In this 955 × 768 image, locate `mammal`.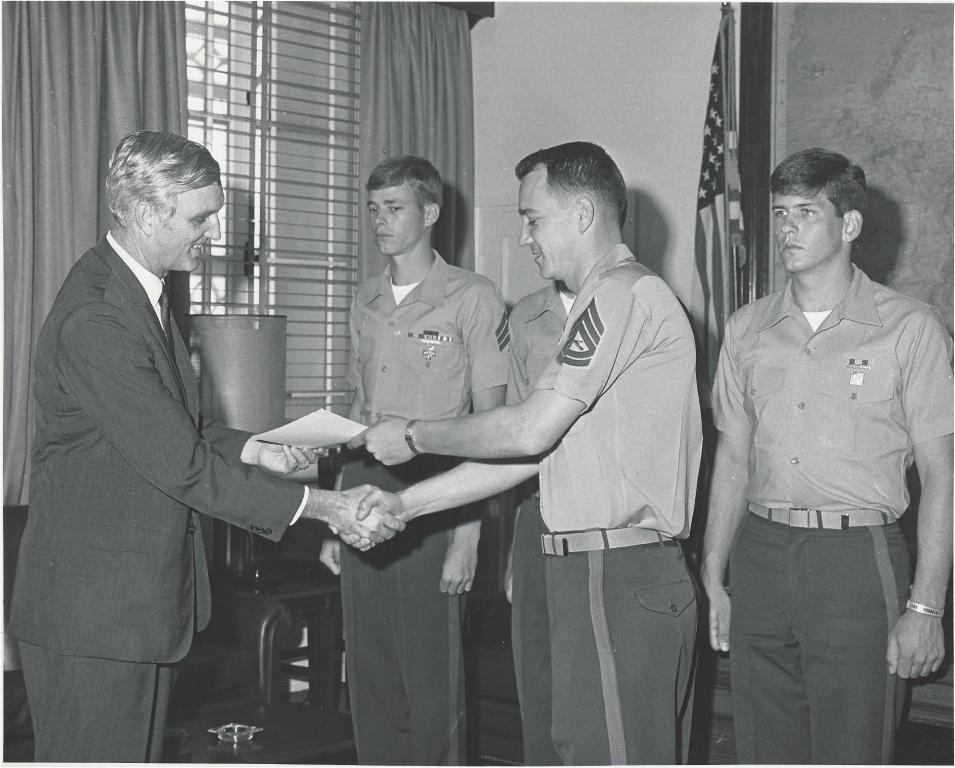
Bounding box: <box>316,159,509,761</box>.
